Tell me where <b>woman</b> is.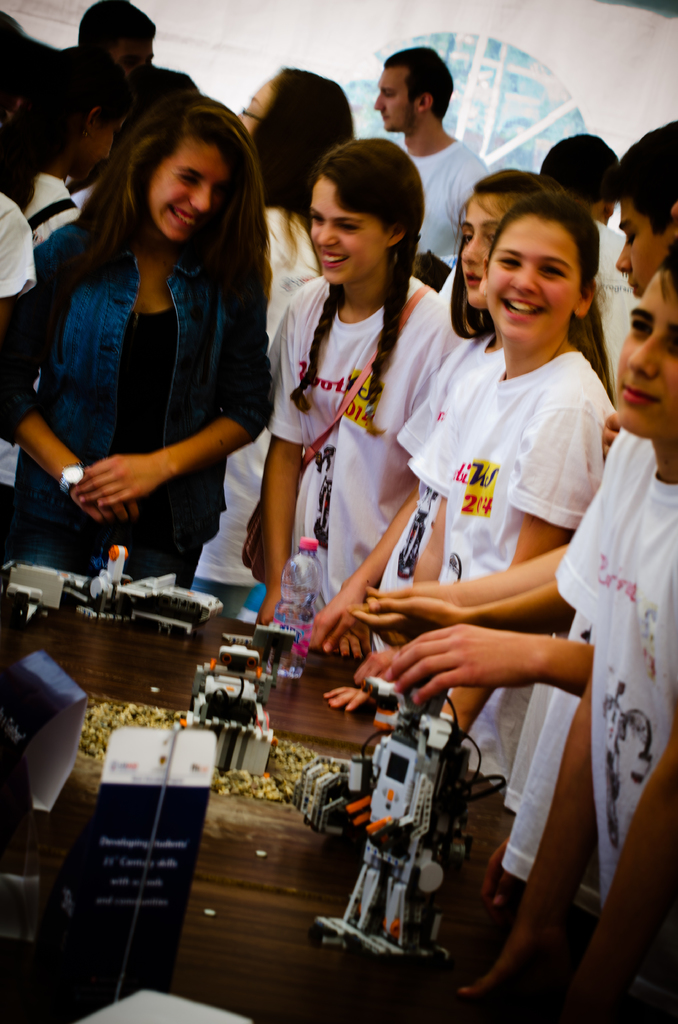
<b>woman</b> is at bbox(19, 54, 289, 619).
